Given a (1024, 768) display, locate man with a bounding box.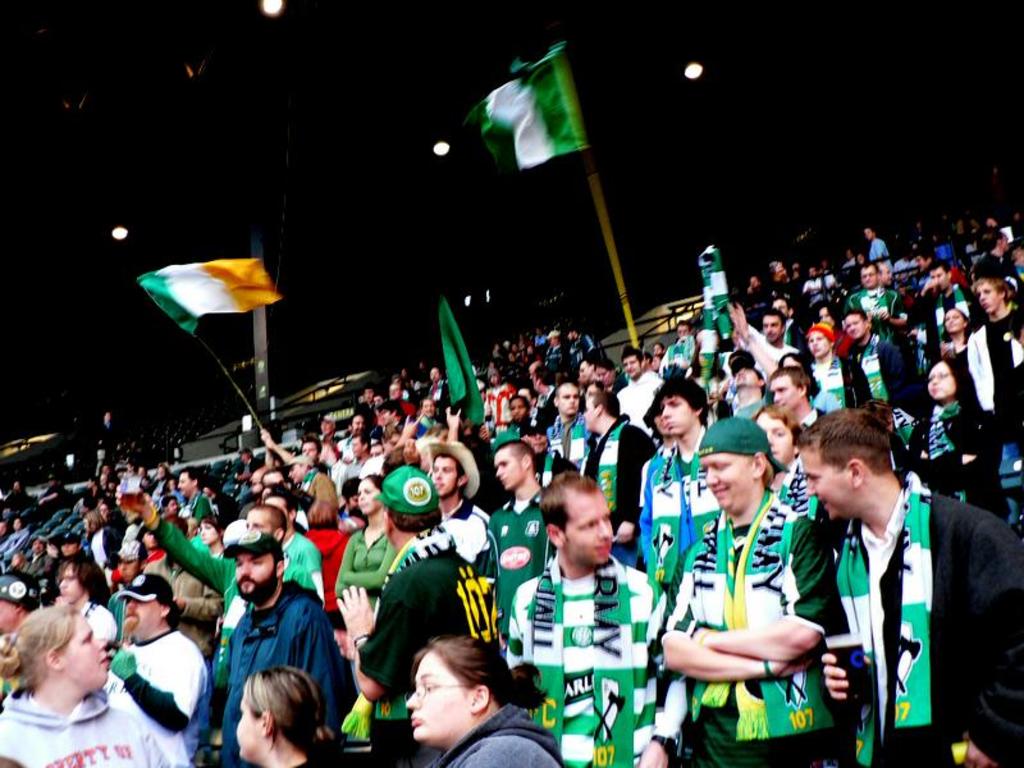
Located: {"x1": 118, "y1": 493, "x2": 340, "y2": 767}.
